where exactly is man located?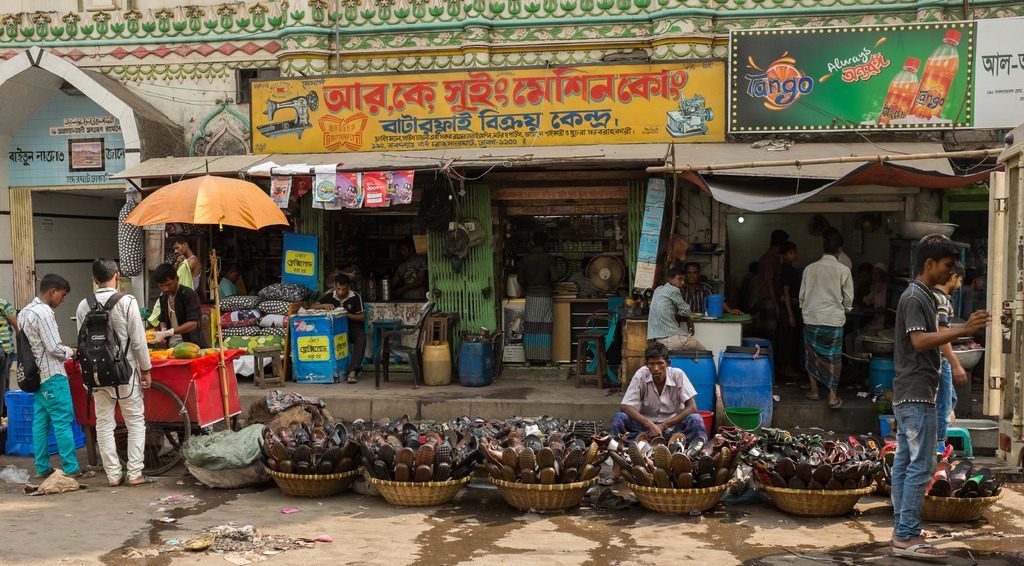
Its bounding box is <box>515,230,562,368</box>.
